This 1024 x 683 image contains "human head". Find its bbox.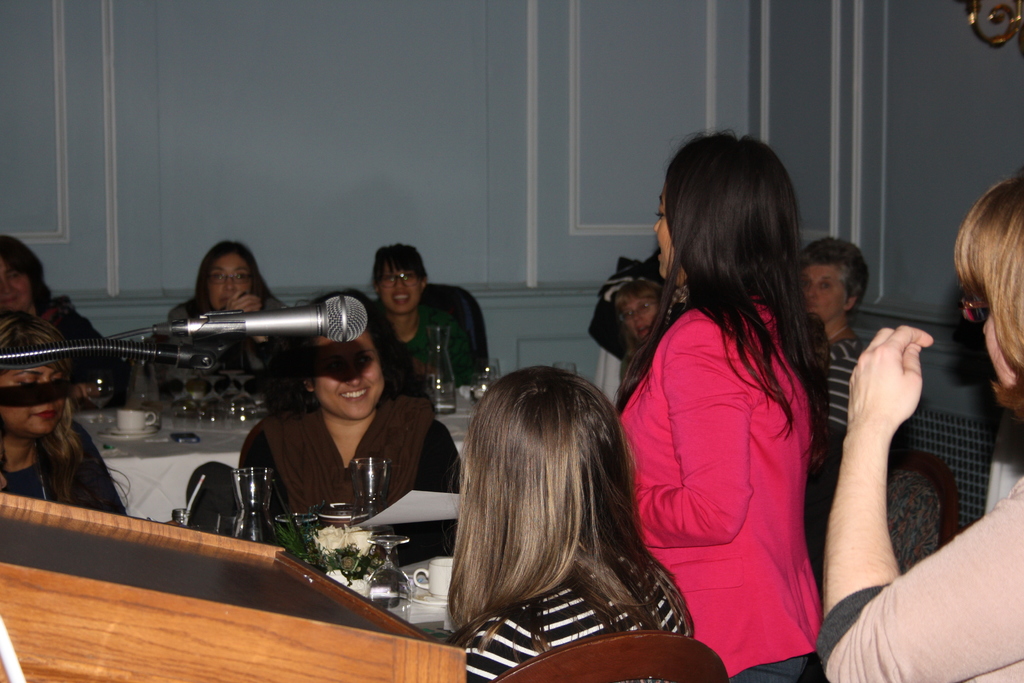
x1=0, y1=310, x2=66, y2=436.
